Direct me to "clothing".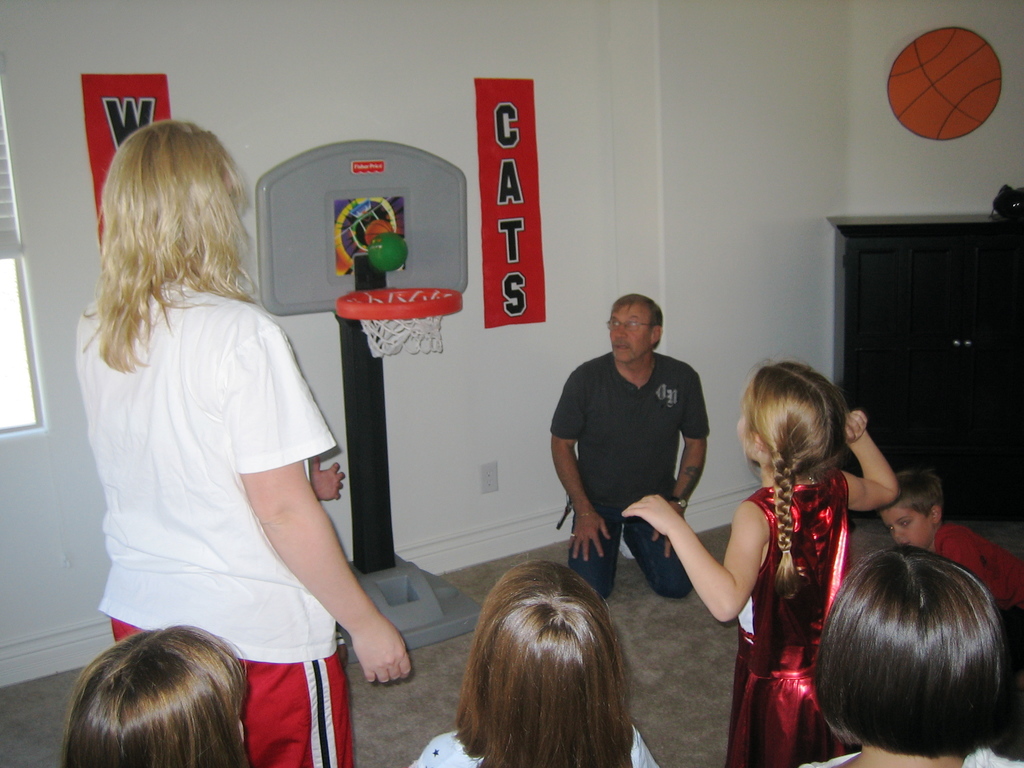
Direction: (left=724, top=463, right=849, bottom=767).
